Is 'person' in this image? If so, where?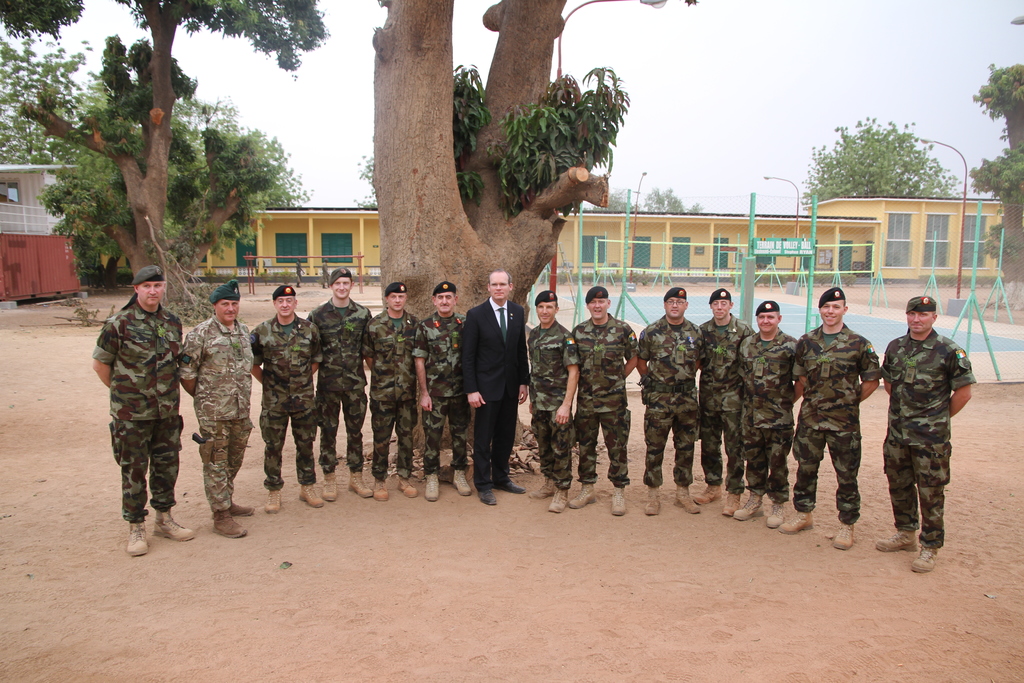
Yes, at x1=637, y1=286, x2=704, y2=523.
